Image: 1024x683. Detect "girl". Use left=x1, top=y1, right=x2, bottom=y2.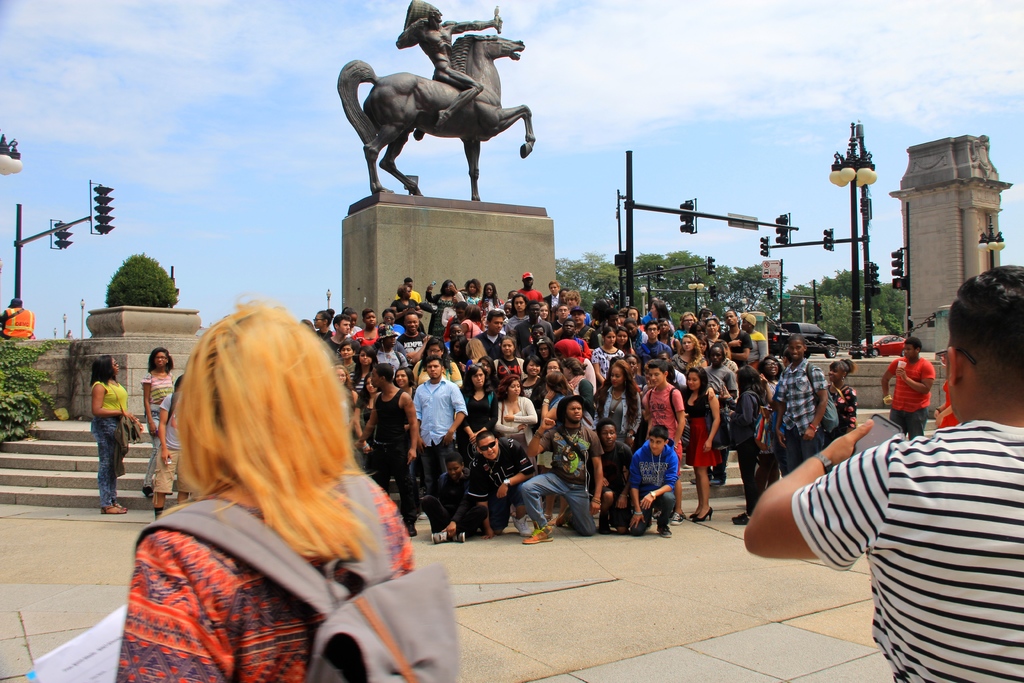
left=456, top=282, right=480, bottom=303.
